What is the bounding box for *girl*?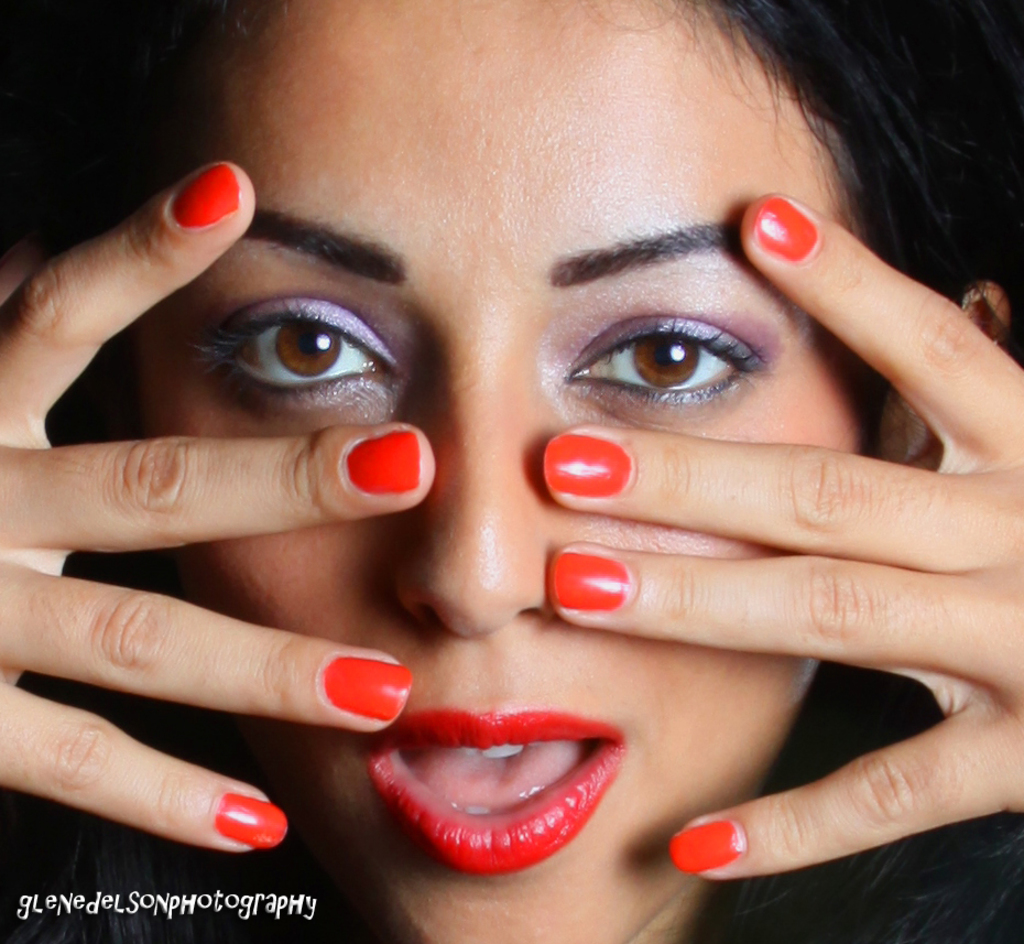
[1, 0, 1023, 942].
